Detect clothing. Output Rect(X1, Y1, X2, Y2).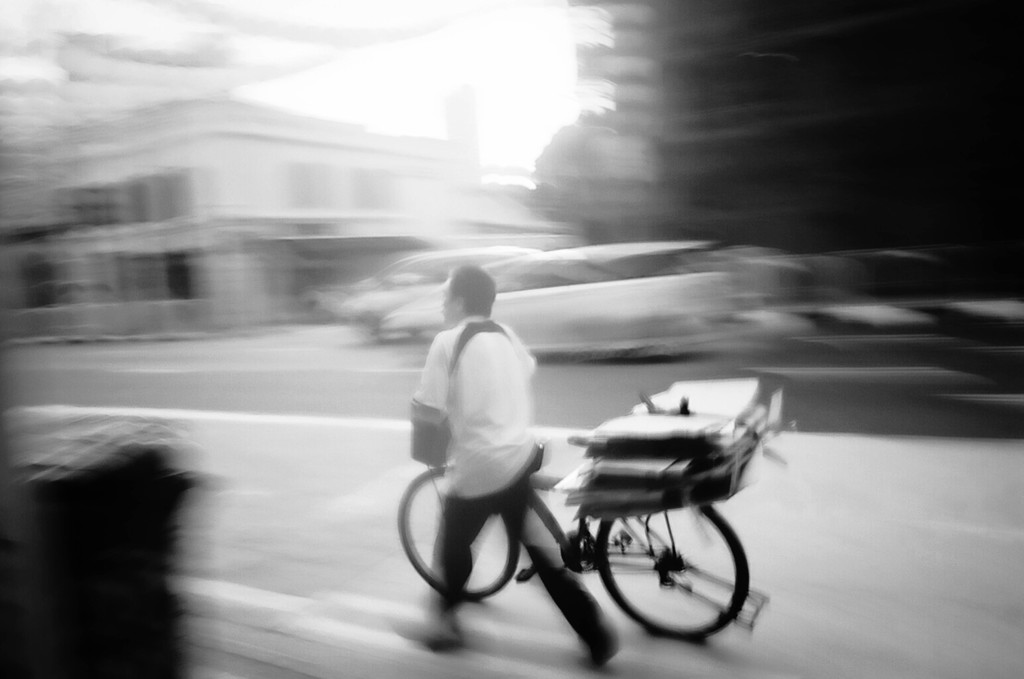
Rect(397, 254, 592, 605).
